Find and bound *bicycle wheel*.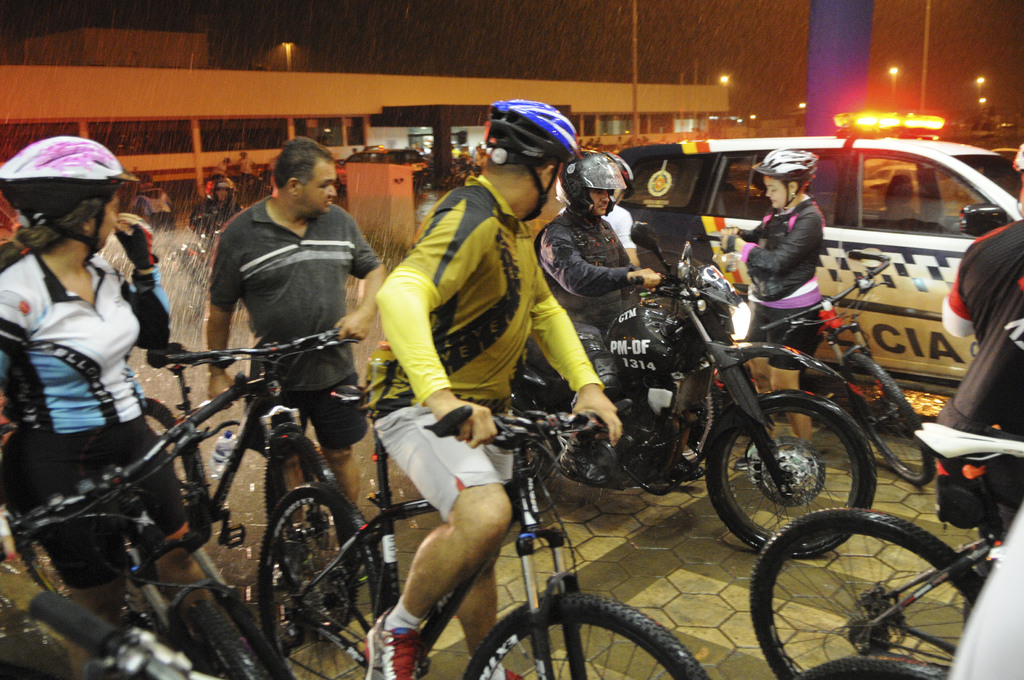
Bound: 257:478:394:679.
